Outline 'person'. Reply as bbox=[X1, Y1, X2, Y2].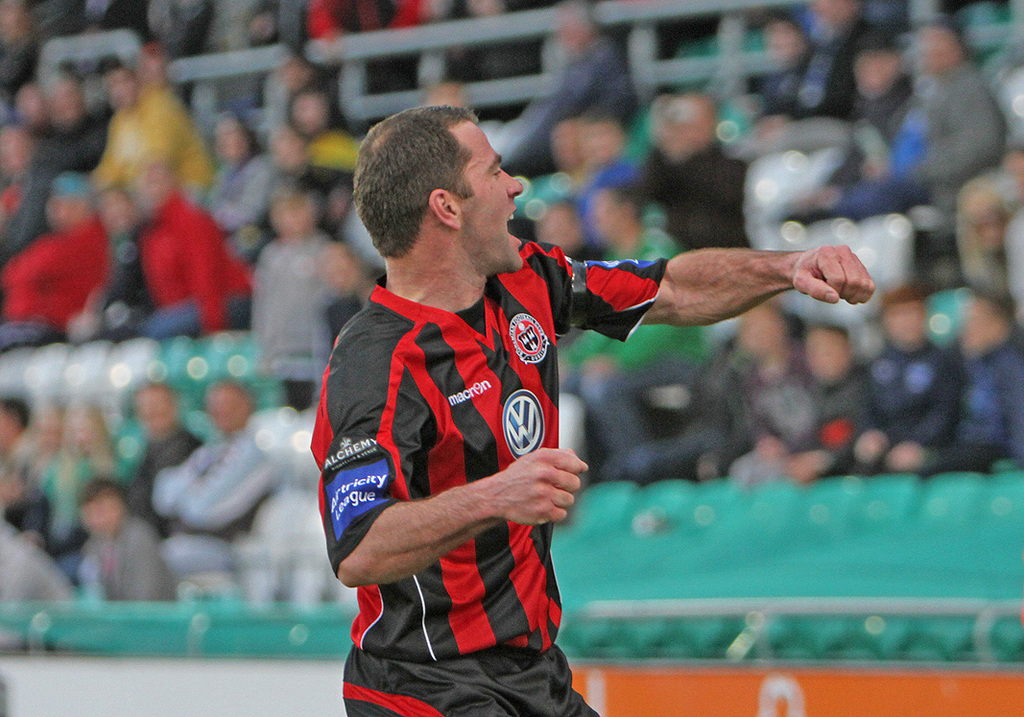
bbox=[306, 0, 421, 70].
